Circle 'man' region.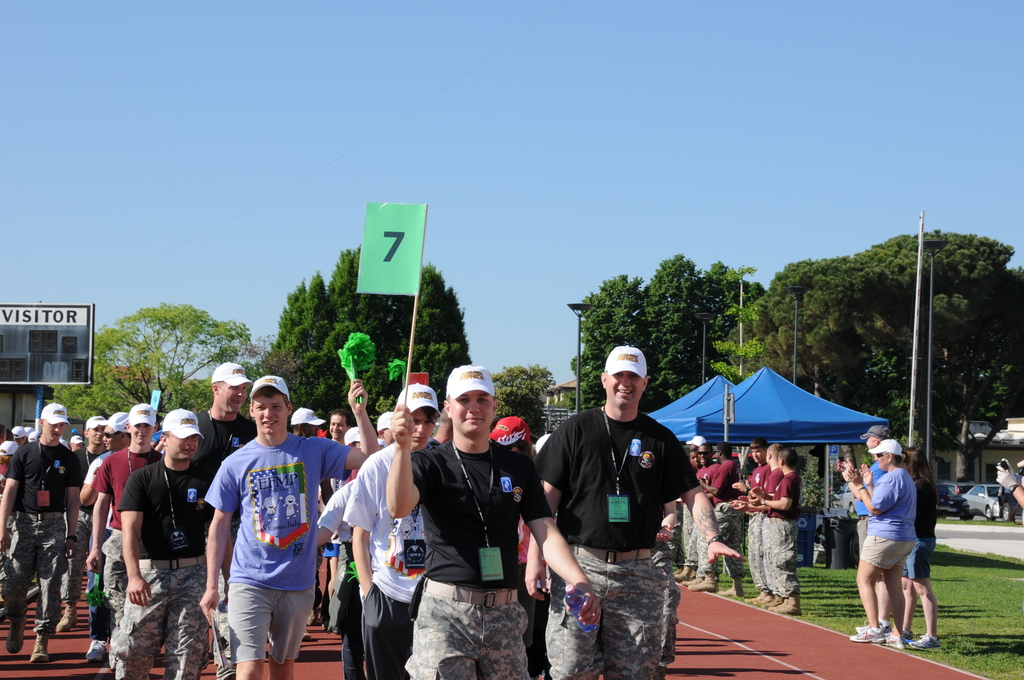
Region: box=[383, 362, 605, 679].
